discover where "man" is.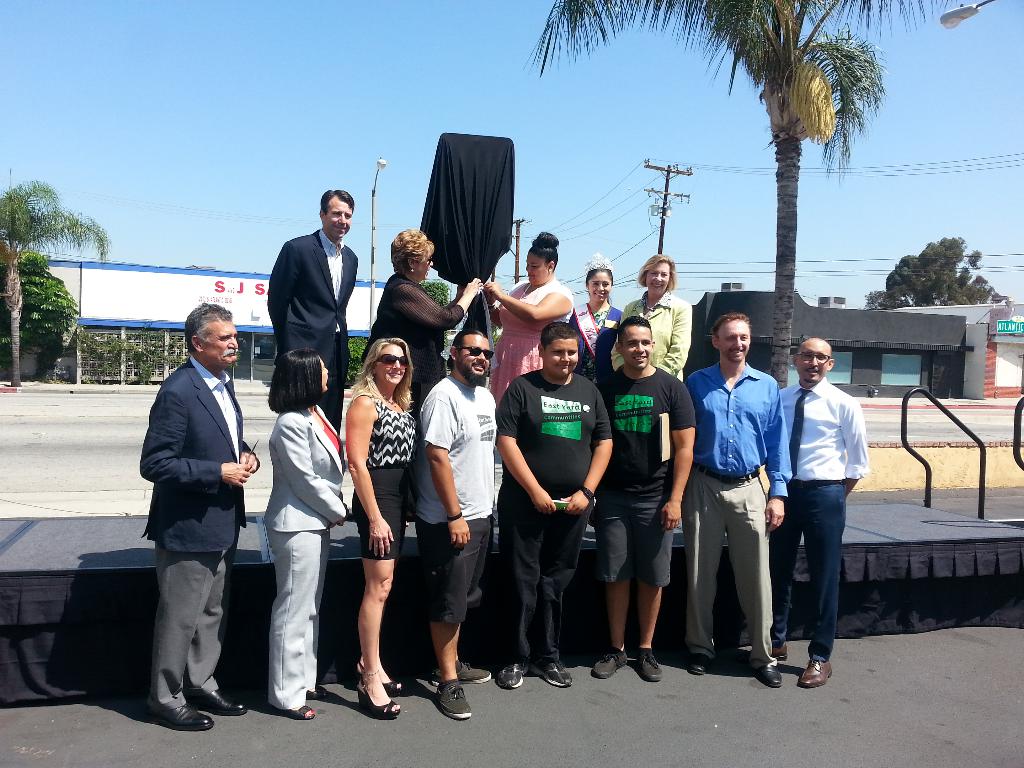
Discovered at box=[678, 312, 793, 691].
